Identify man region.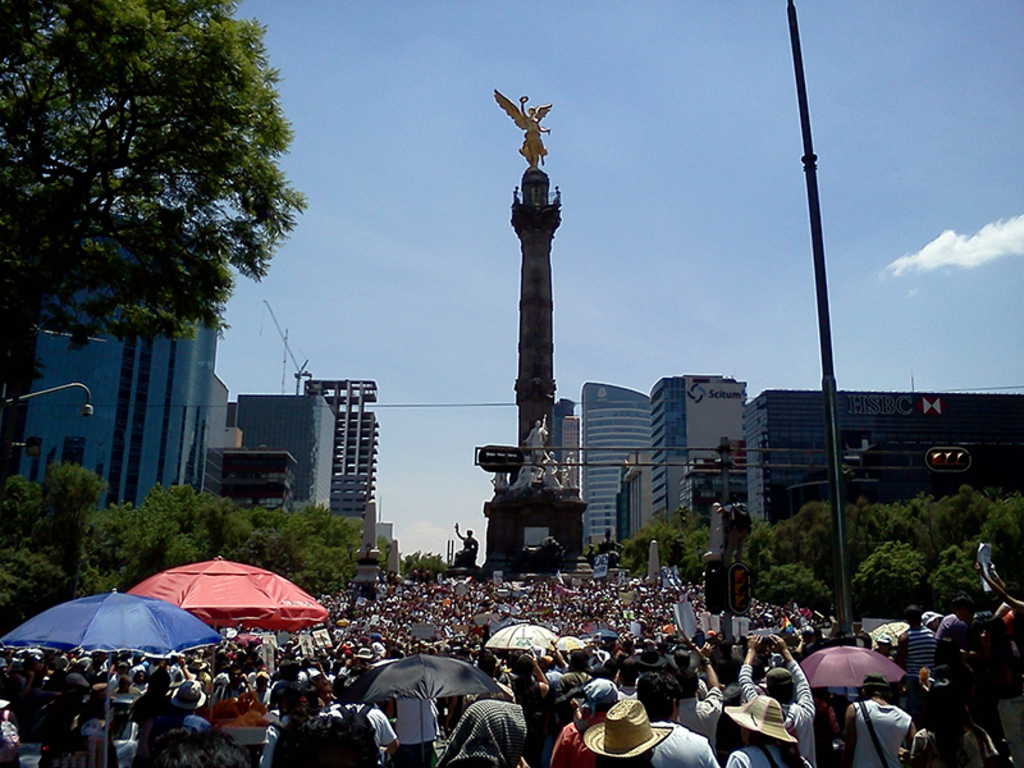
Region: l=845, t=666, r=913, b=767.
